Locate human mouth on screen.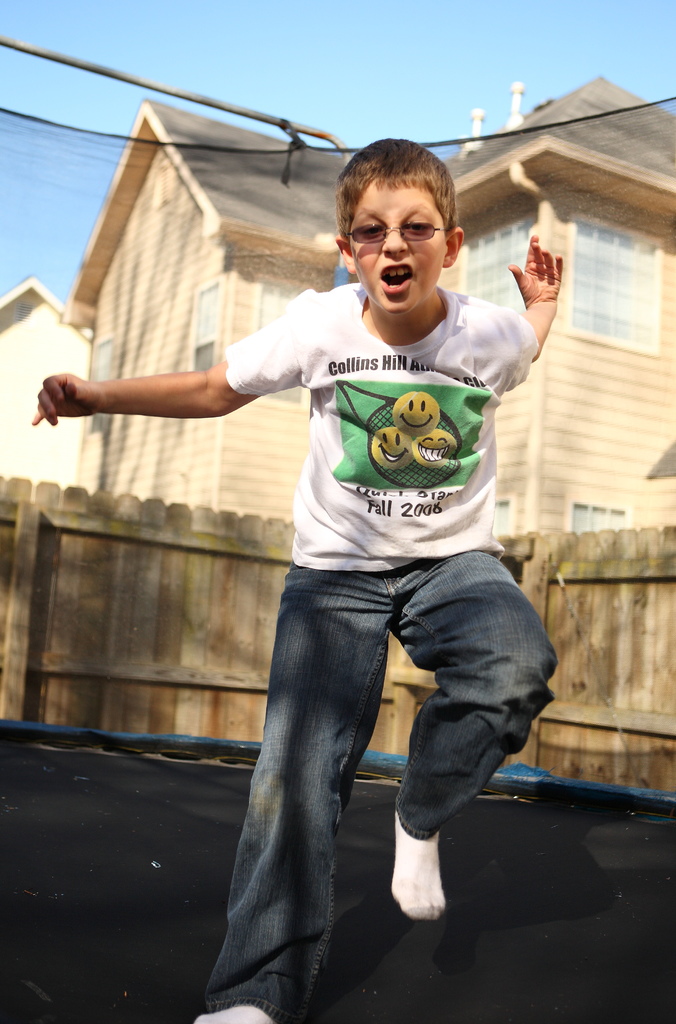
On screen at bbox(375, 260, 420, 296).
